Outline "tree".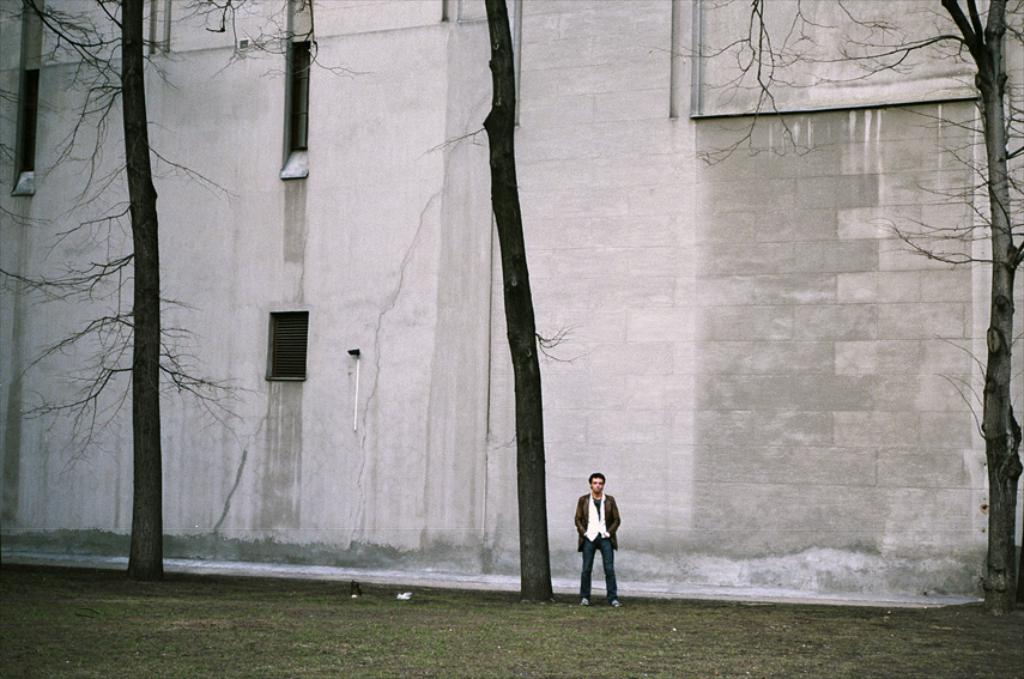
Outline: 2:0:254:578.
